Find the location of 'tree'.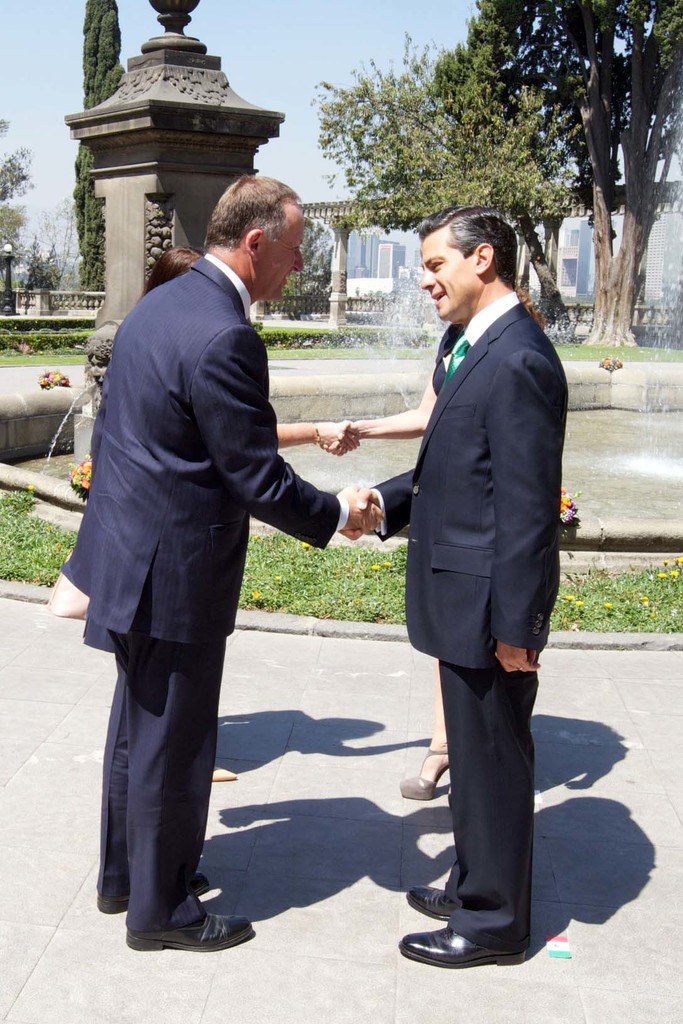
Location: 462:6:670:332.
